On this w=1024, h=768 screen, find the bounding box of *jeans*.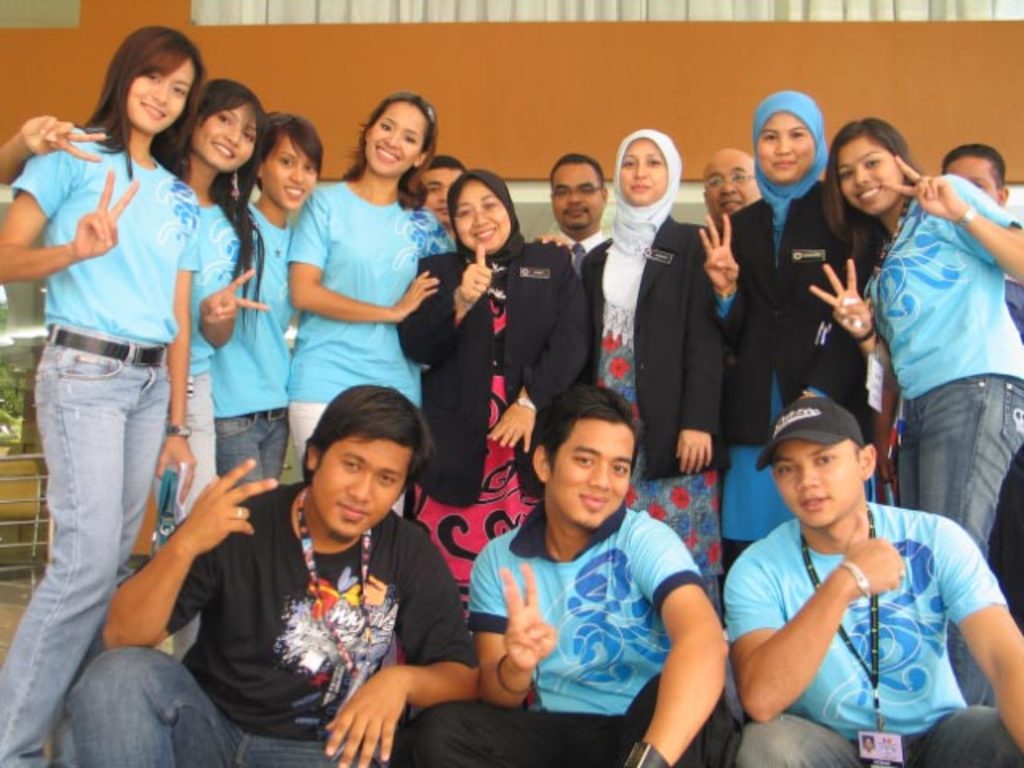
Bounding box: box=[213, 413, 290, 486].
